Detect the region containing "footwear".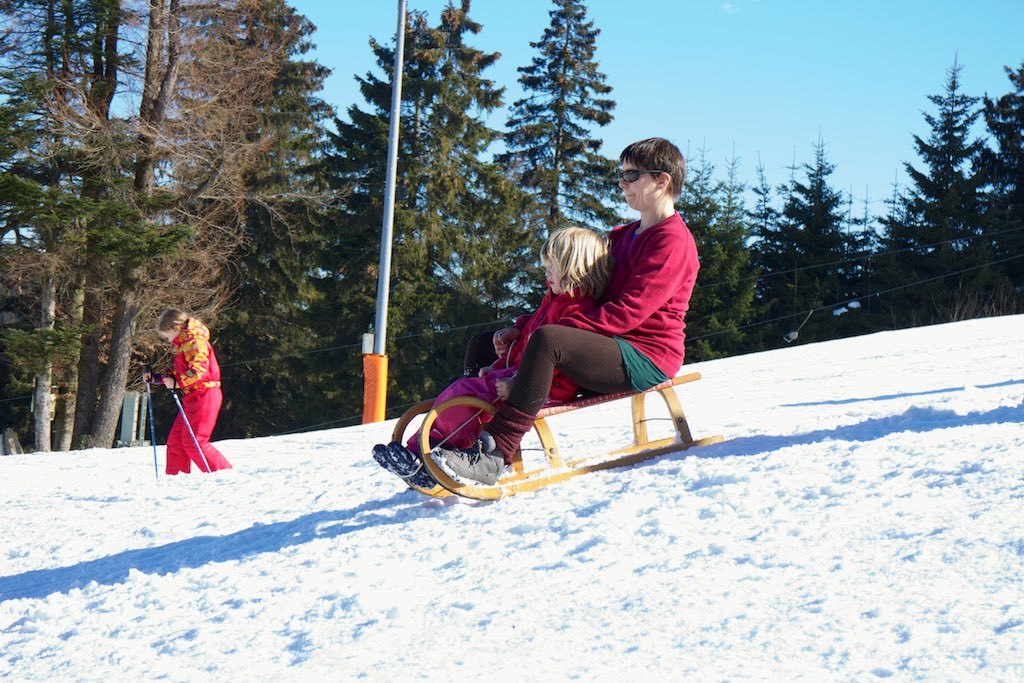
x1=431, y1=430, x2=507, y2=491.
